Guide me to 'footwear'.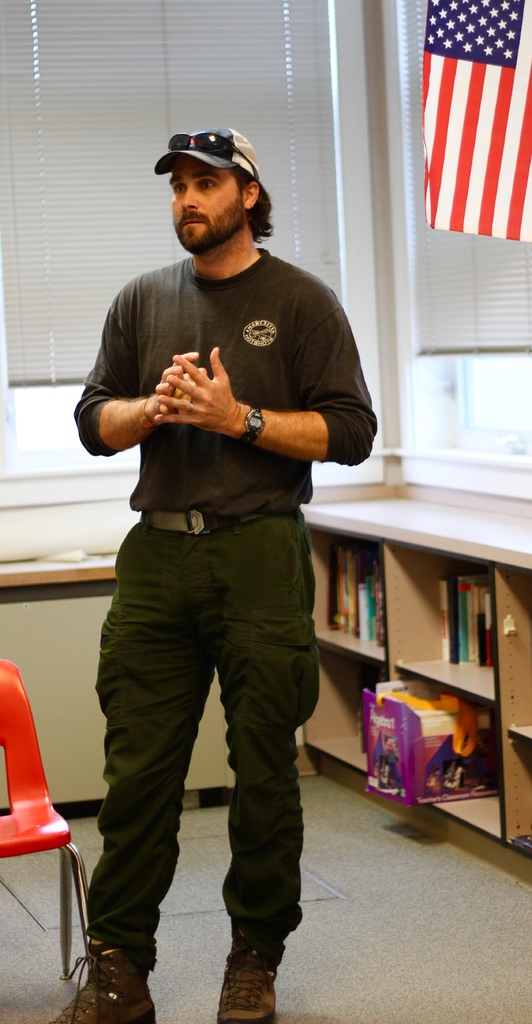
Guidance: 55/940/171/1023.
